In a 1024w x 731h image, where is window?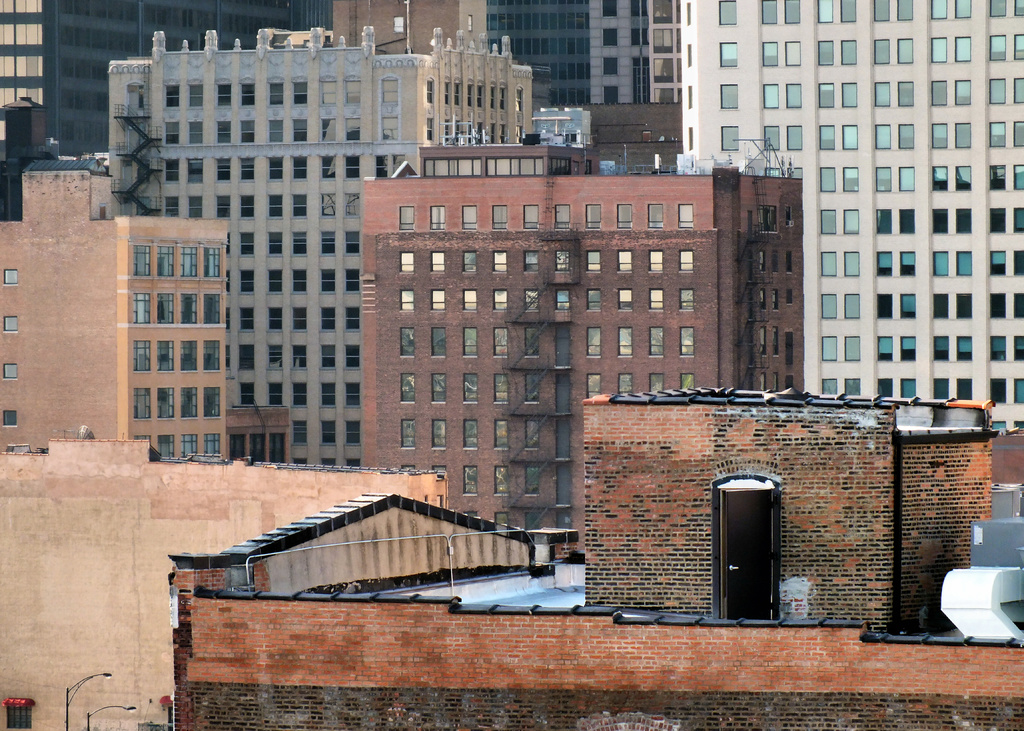
select_region(582, 248, 601, 273).
